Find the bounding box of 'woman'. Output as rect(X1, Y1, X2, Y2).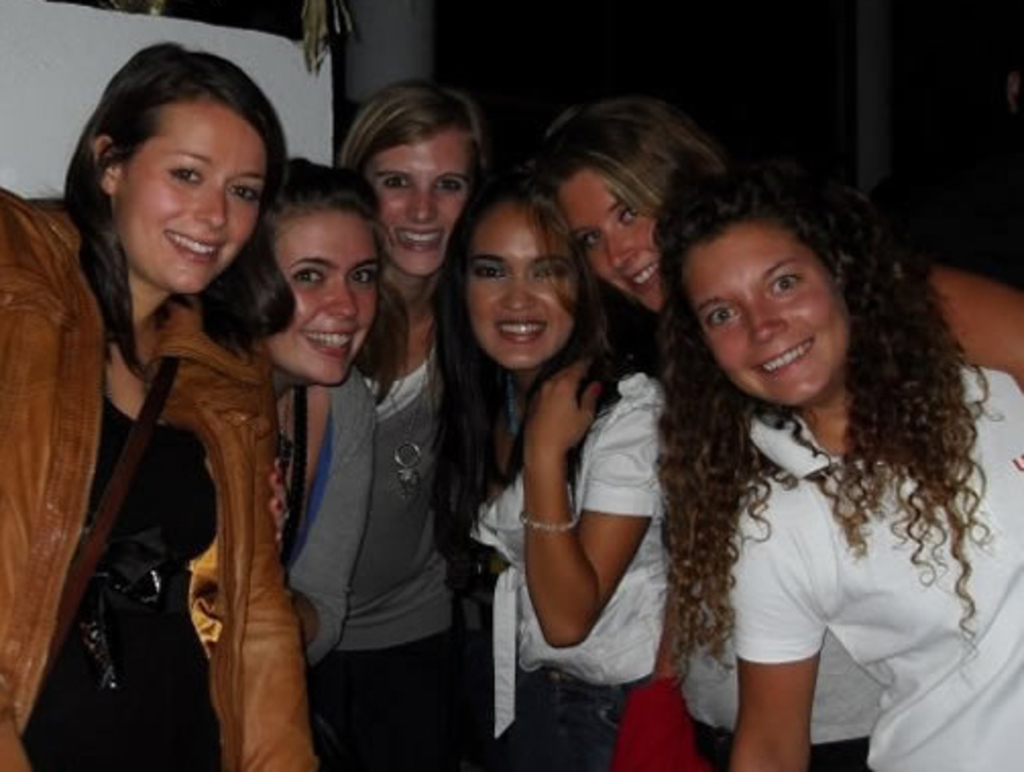
rect(250, 149, 385, 676).
